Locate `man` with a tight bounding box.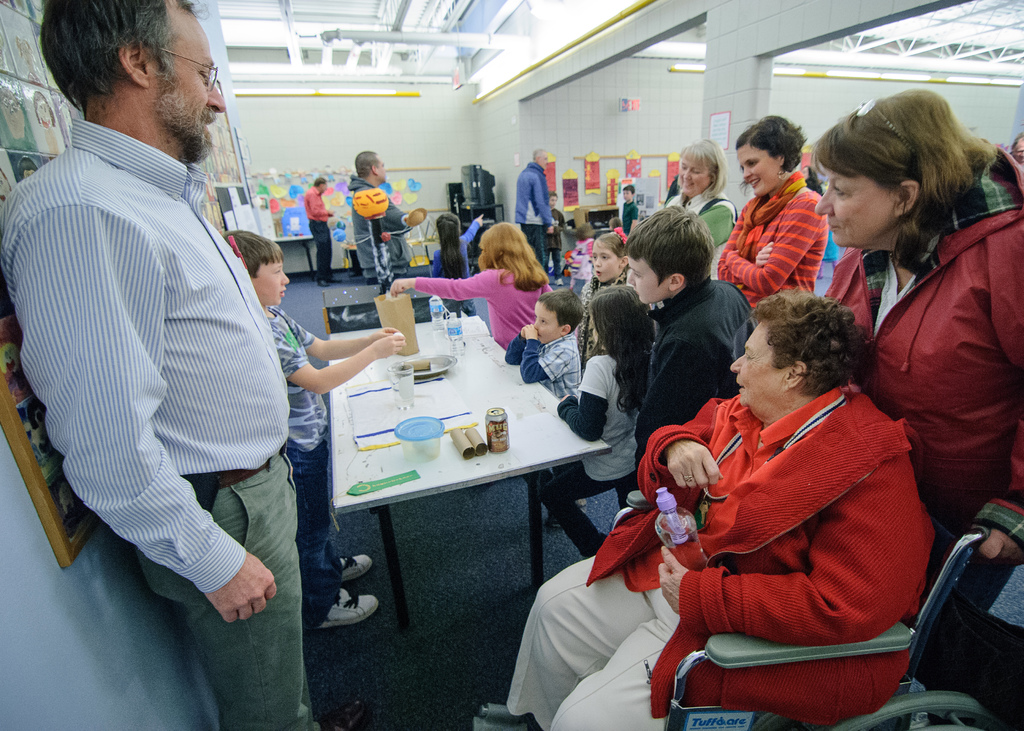
{"left": 1008, "top": 136, "right": 1023, "bottom": 165}.
